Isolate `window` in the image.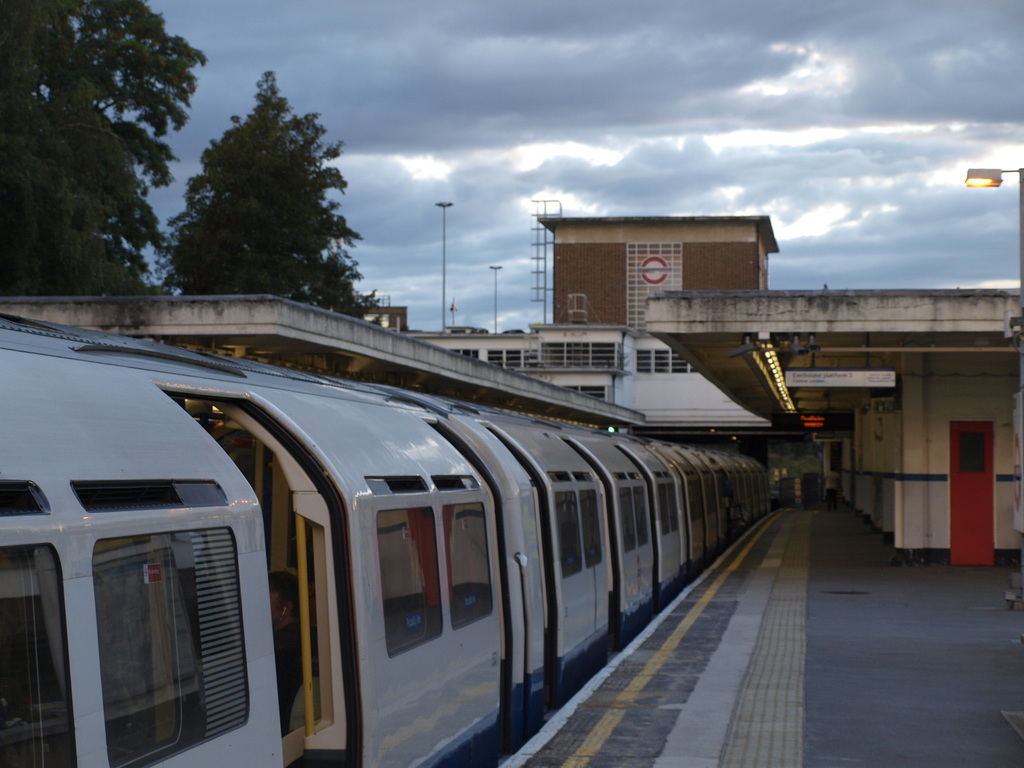
Isolated region: left=621, top=347, right=704, bottom=378.
